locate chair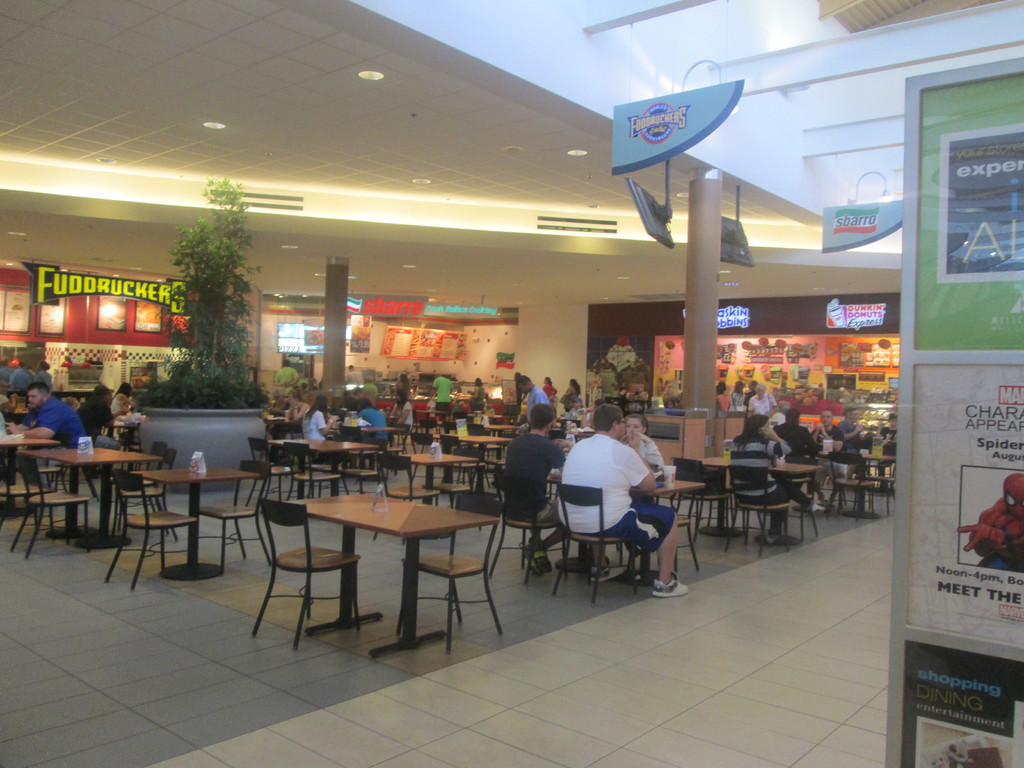
[871, 444, 897, 516]
